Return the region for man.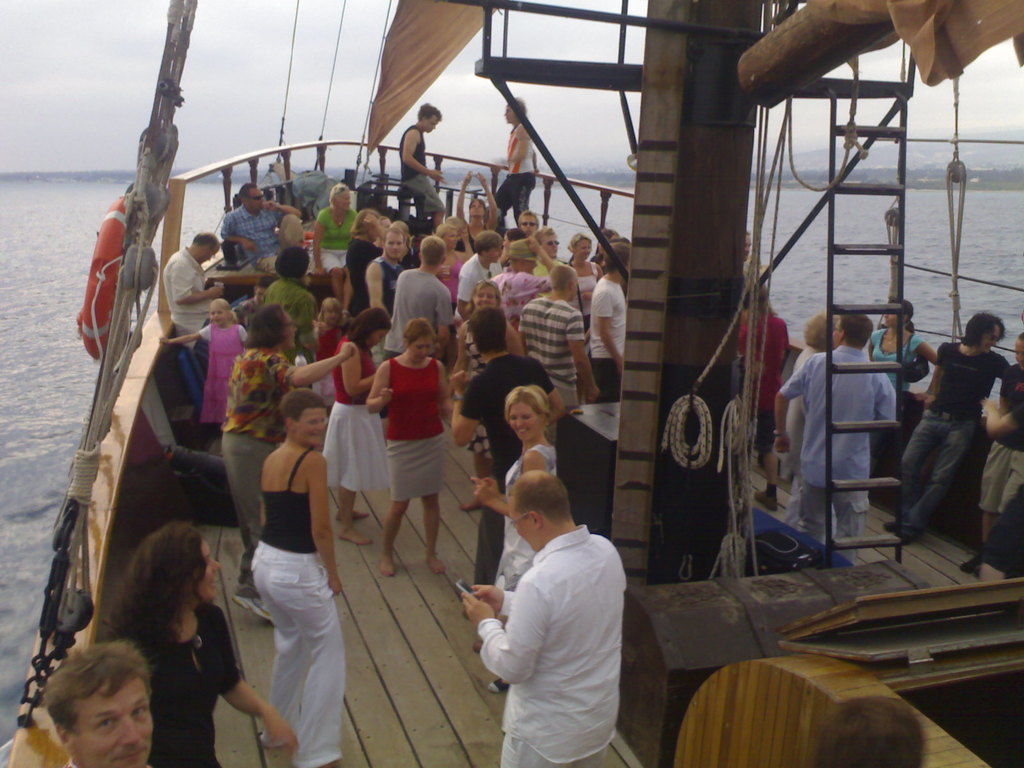
(x1=881, y1=311, x2=1017, y2=549).
